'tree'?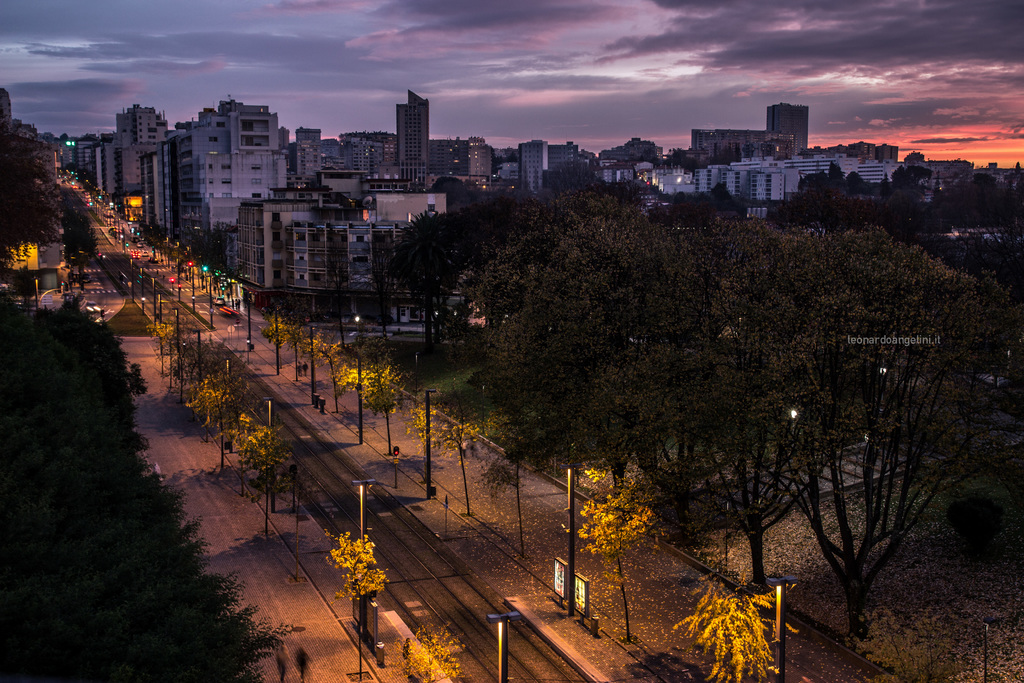
(263,306,301,372)
